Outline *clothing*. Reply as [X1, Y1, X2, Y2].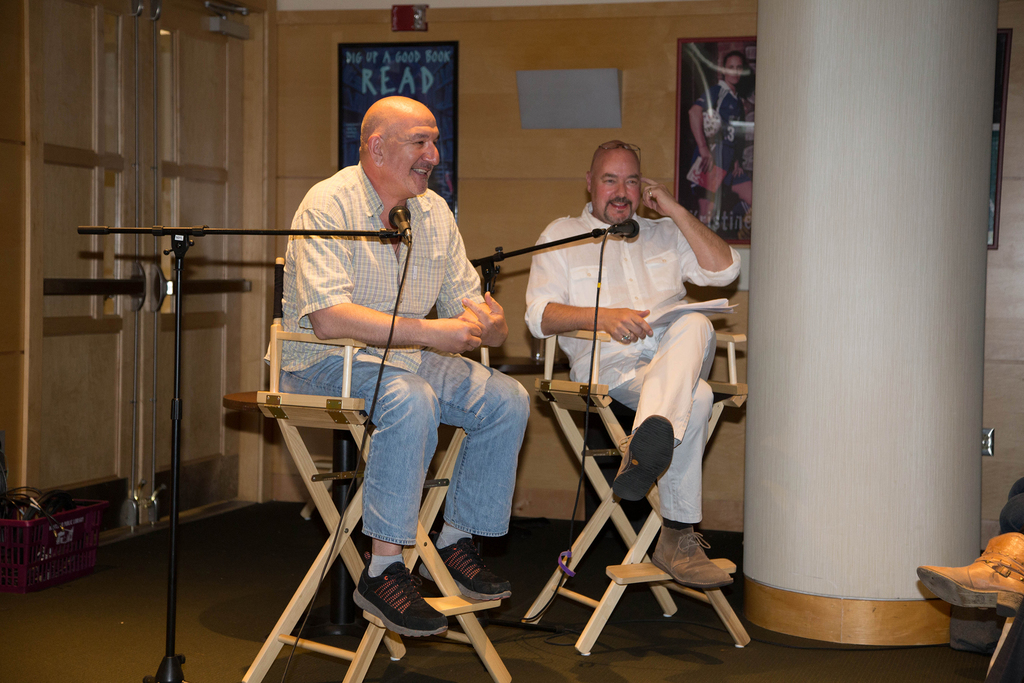
[271, 101, 511, 550].
